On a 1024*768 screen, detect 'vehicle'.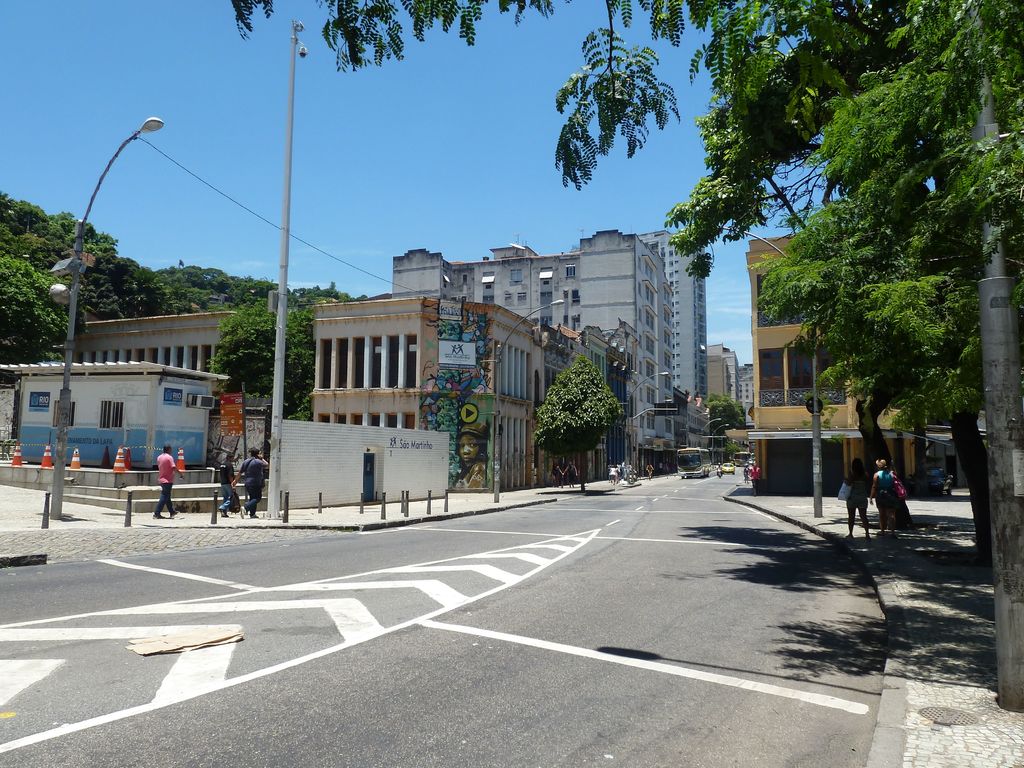
l=914, t=468, r=951, b=497.
